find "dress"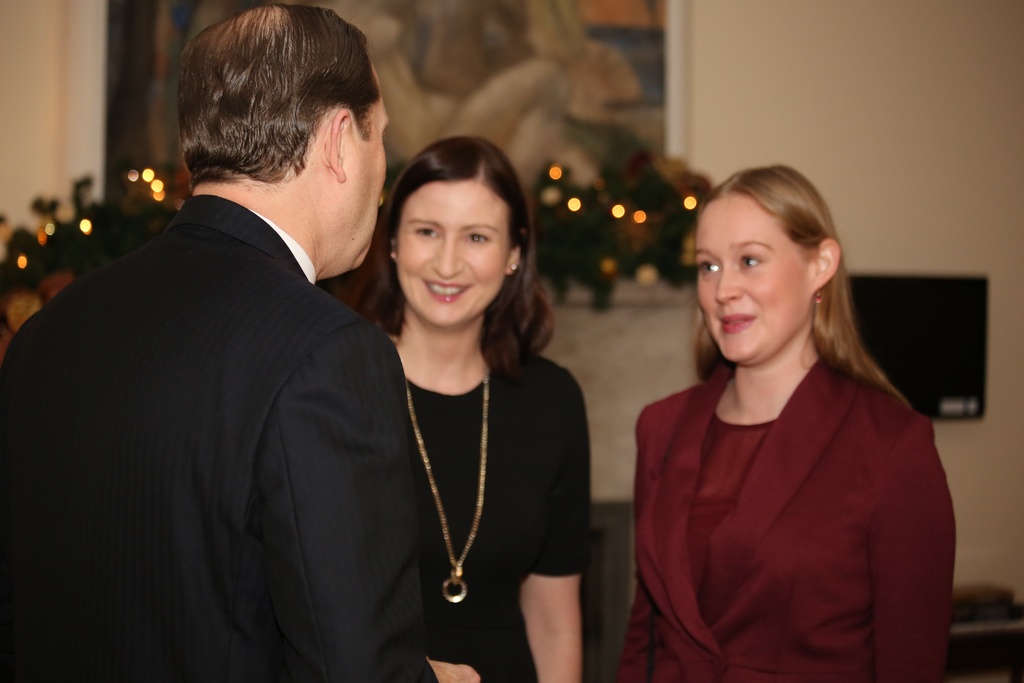
<region>618, 356, 955, 682</region>
